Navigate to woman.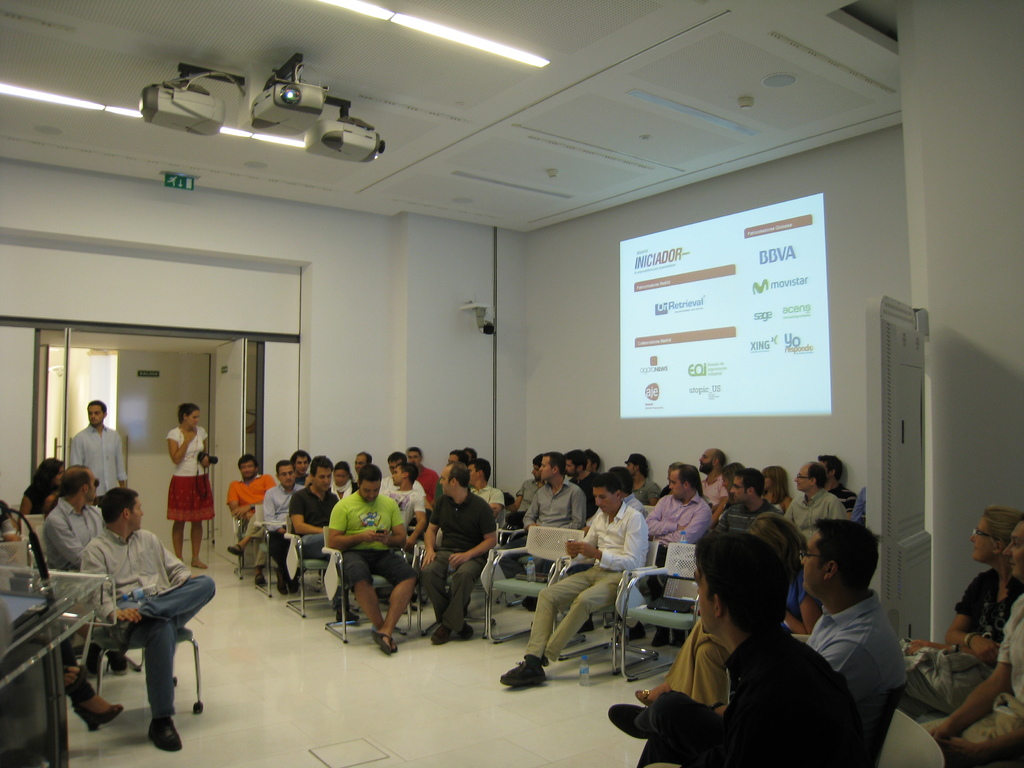
Navigation target: box=[760, 465, 793, 515].
